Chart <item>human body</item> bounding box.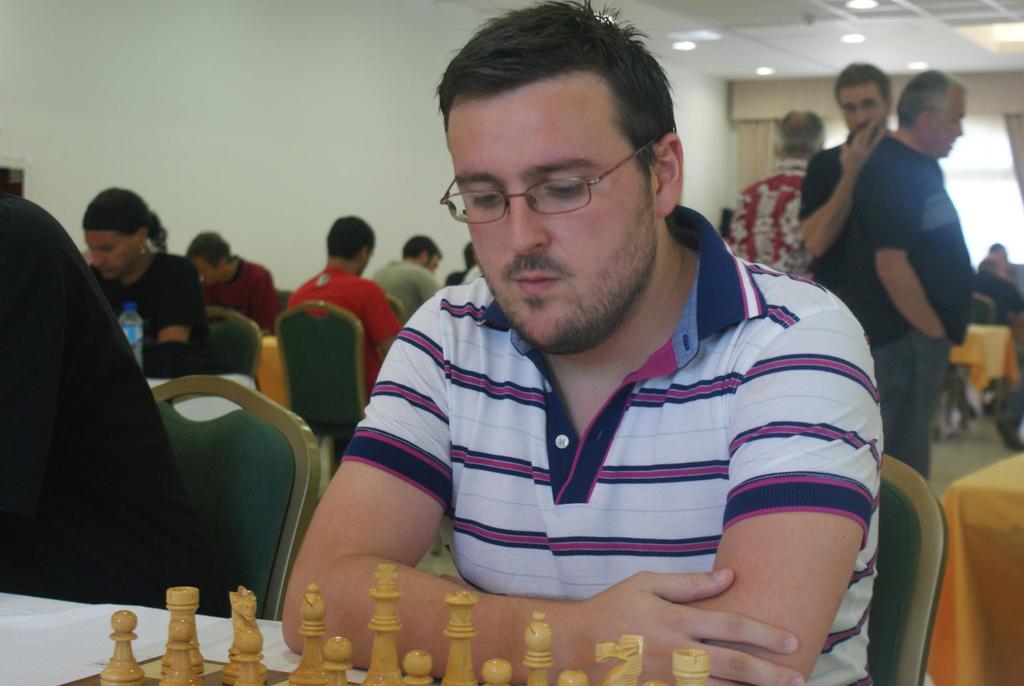
Charted: <bbox>731, 156, 815, 279</bbox>.
